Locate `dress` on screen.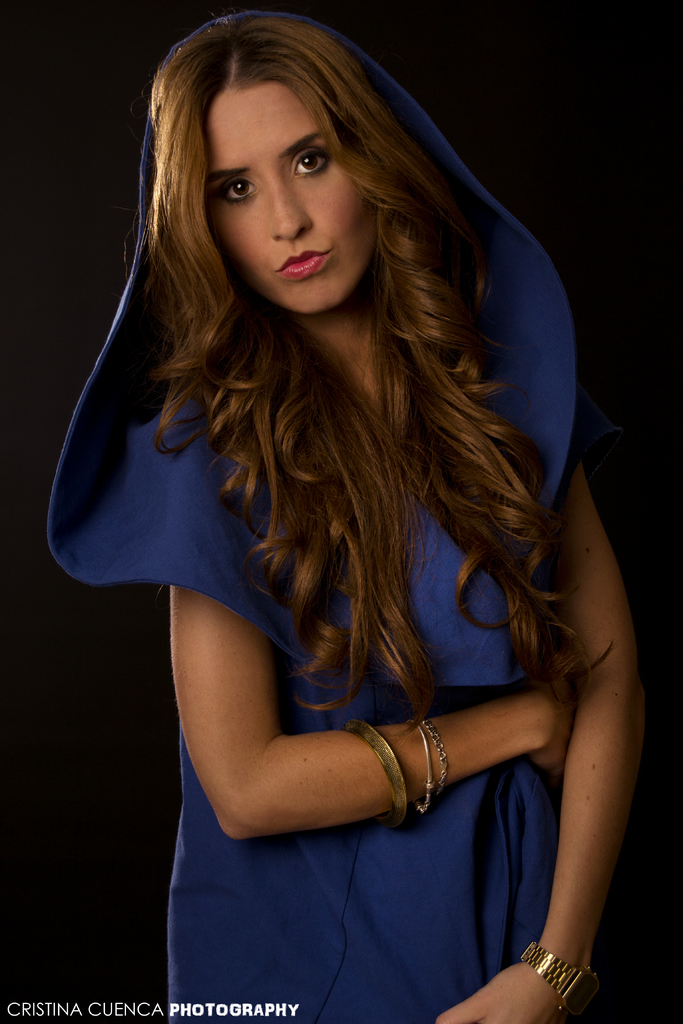
On screen at (x1=48, y1=12, x2=648, y2=1020).
